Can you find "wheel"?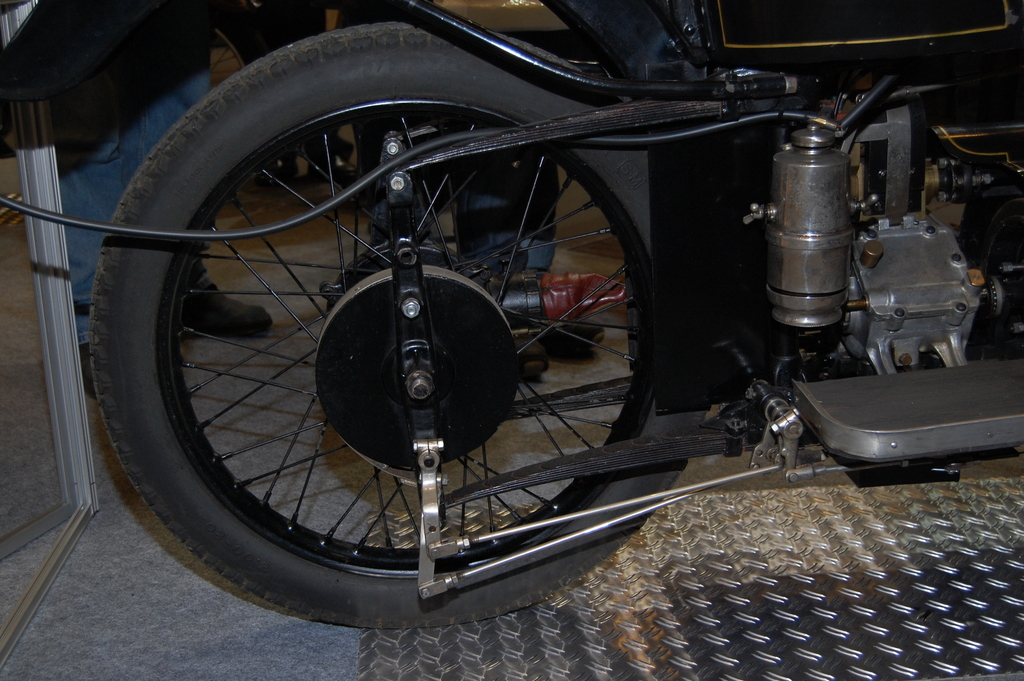
Yes, bounding box: [75, 70, 913, 628].
